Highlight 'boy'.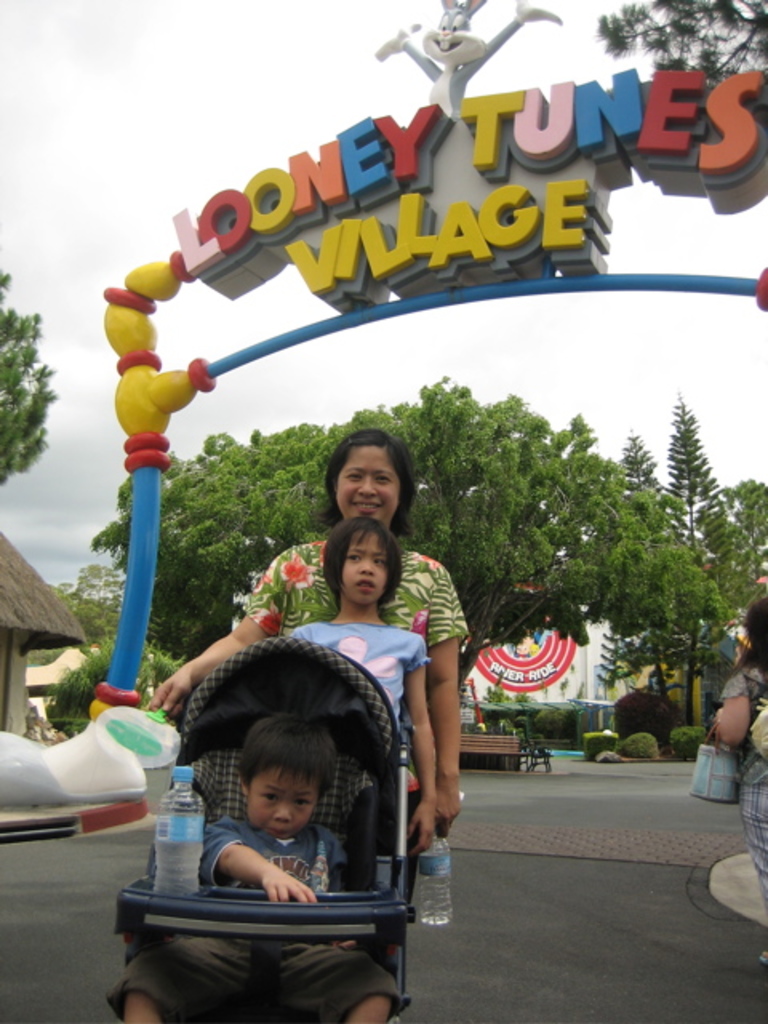
Highlighted region: BBox(106, 698, 408, 1022).
